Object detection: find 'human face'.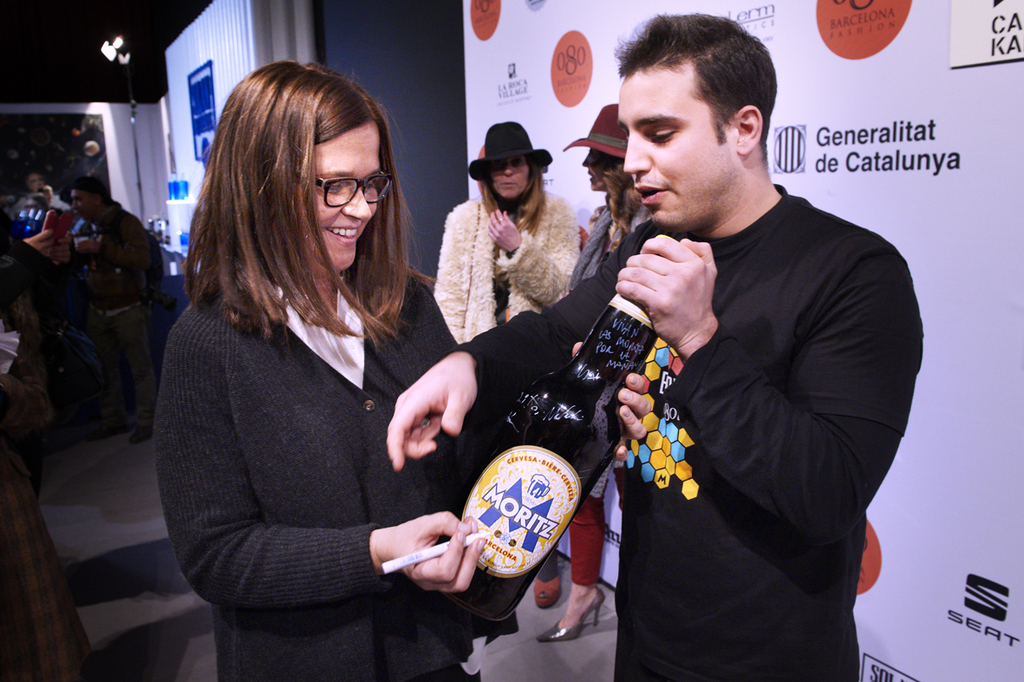
x1=74 y1=189 x2=96 y2=219.
